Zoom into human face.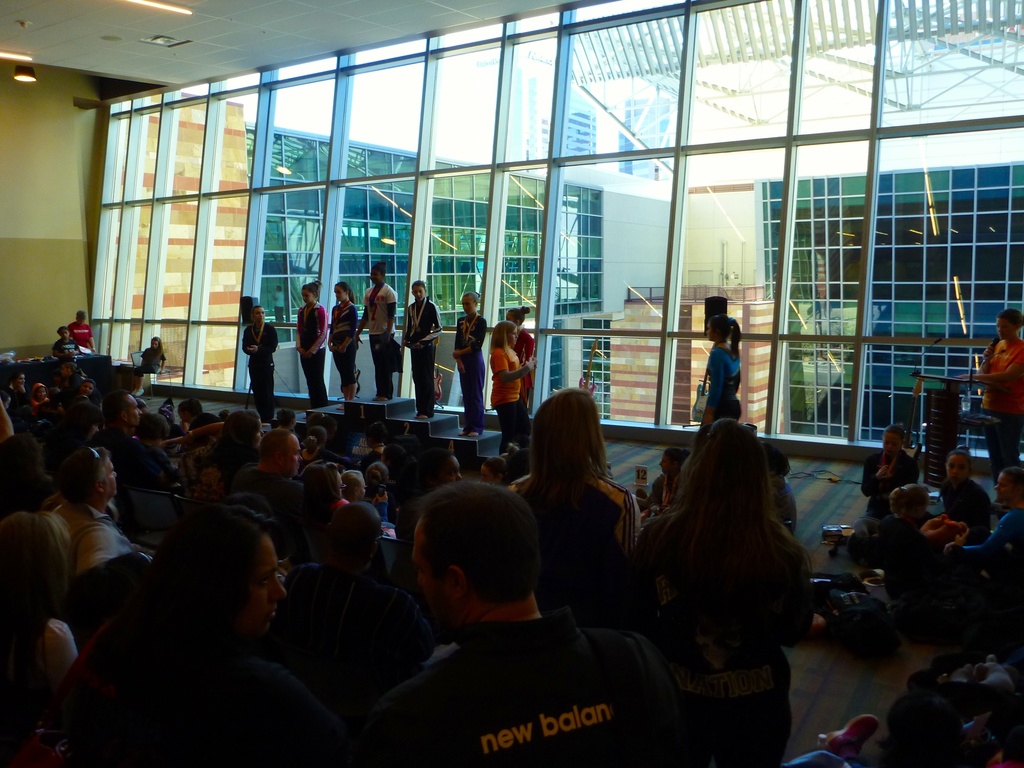
Zoom target: l=993, t=470, r=1016, b=502.
